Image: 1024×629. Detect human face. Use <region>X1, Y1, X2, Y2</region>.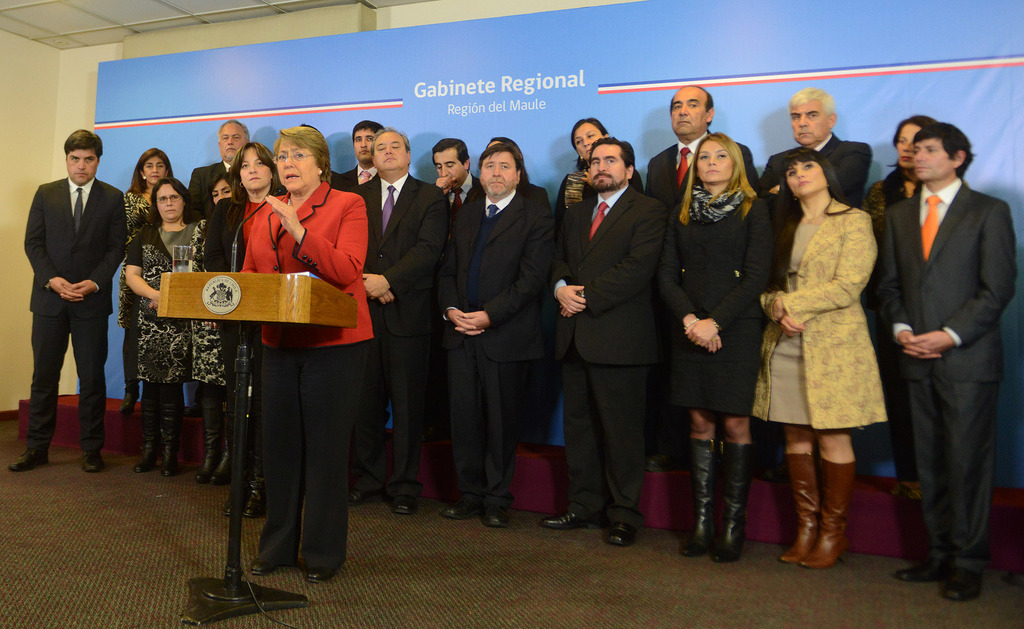
<region>275, 140, 317, 195</region>.
